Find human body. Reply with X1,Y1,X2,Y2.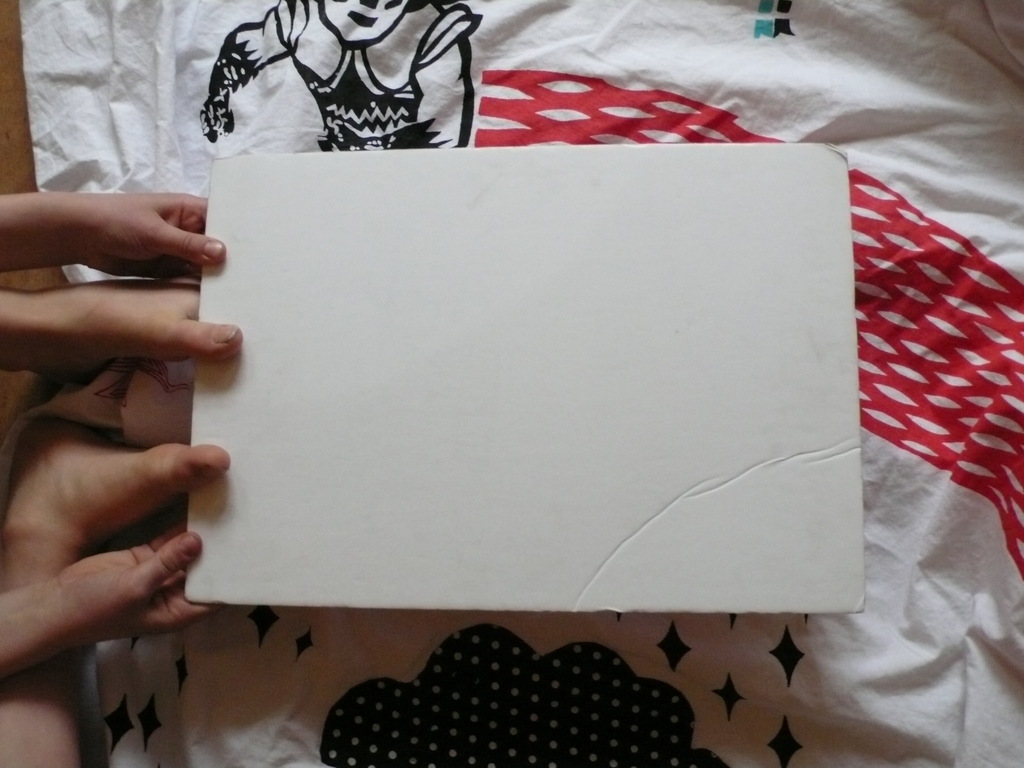
1,417,223,766.
